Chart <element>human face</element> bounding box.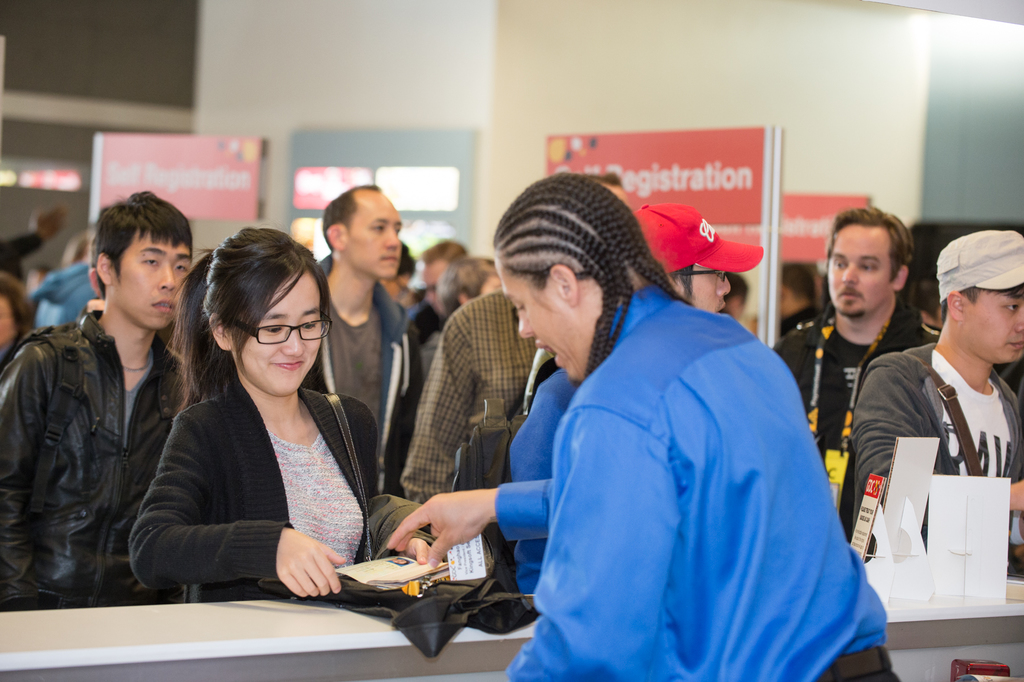
Charted: x1=240 y1=274 x2=323 y2=394.
